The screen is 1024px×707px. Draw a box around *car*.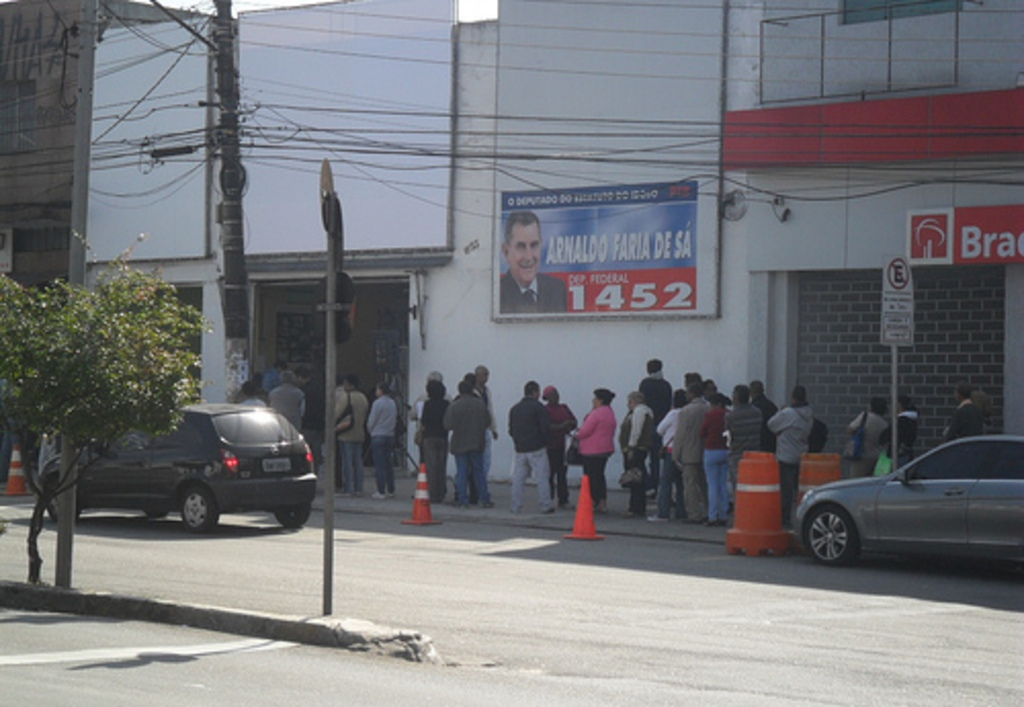
l=39, t=410, r=315, b=533.
